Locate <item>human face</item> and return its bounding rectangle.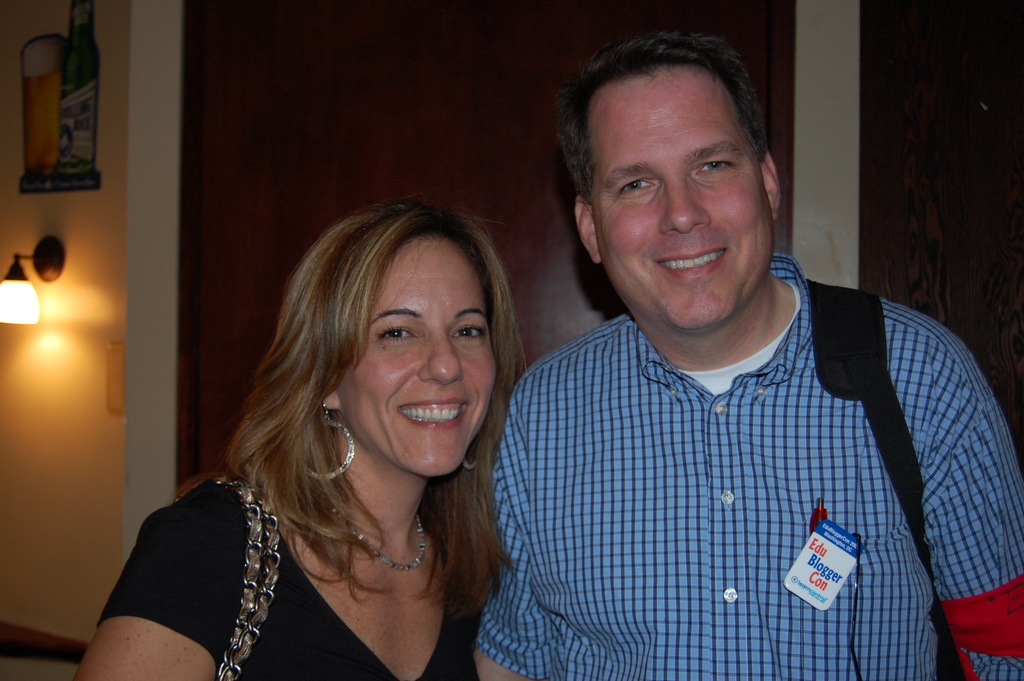
pyautogui.locateOnScreen(594, 67, 776, 336).
